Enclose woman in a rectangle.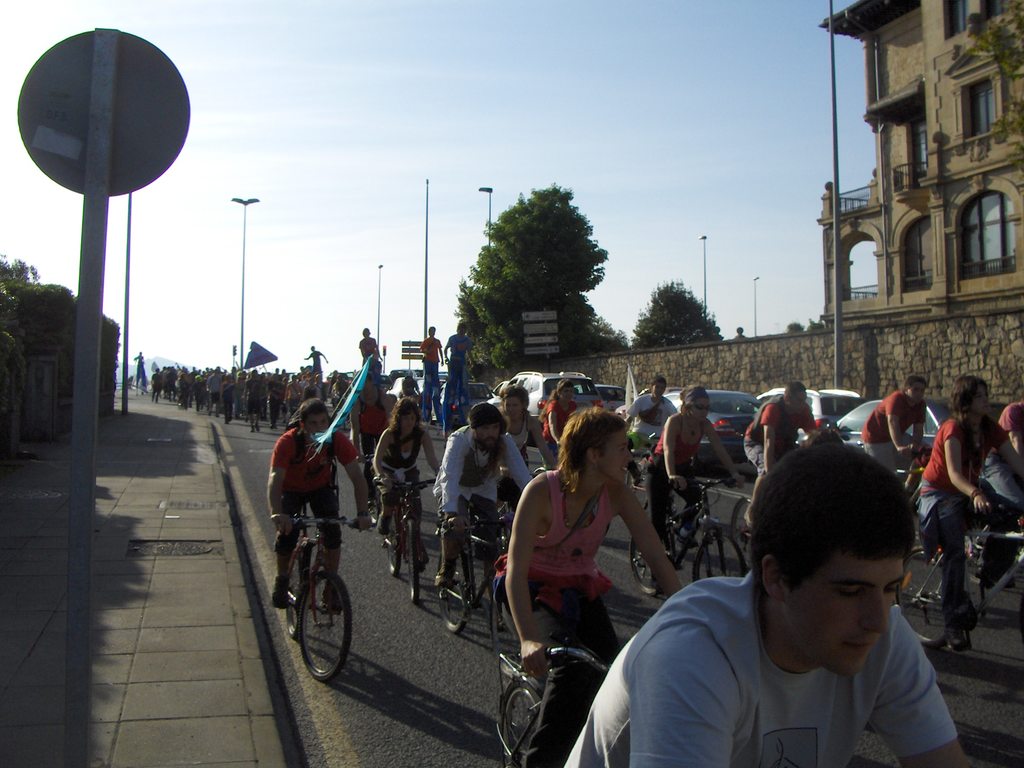
bbox=[532, 378, 576, 472].
